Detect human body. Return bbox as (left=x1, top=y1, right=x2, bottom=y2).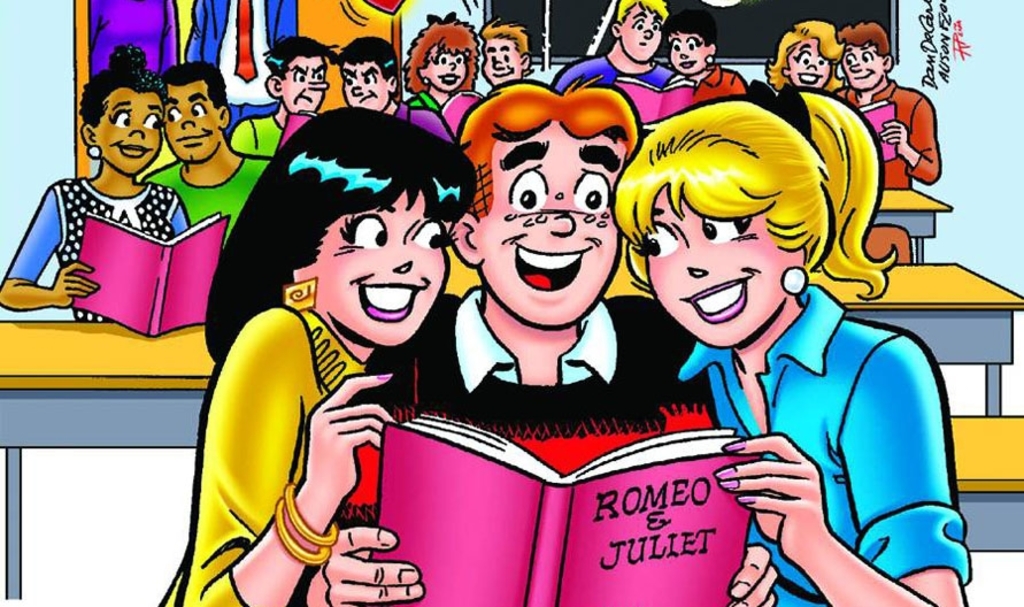
(left=230, top=30, right=345, bottom=168).
